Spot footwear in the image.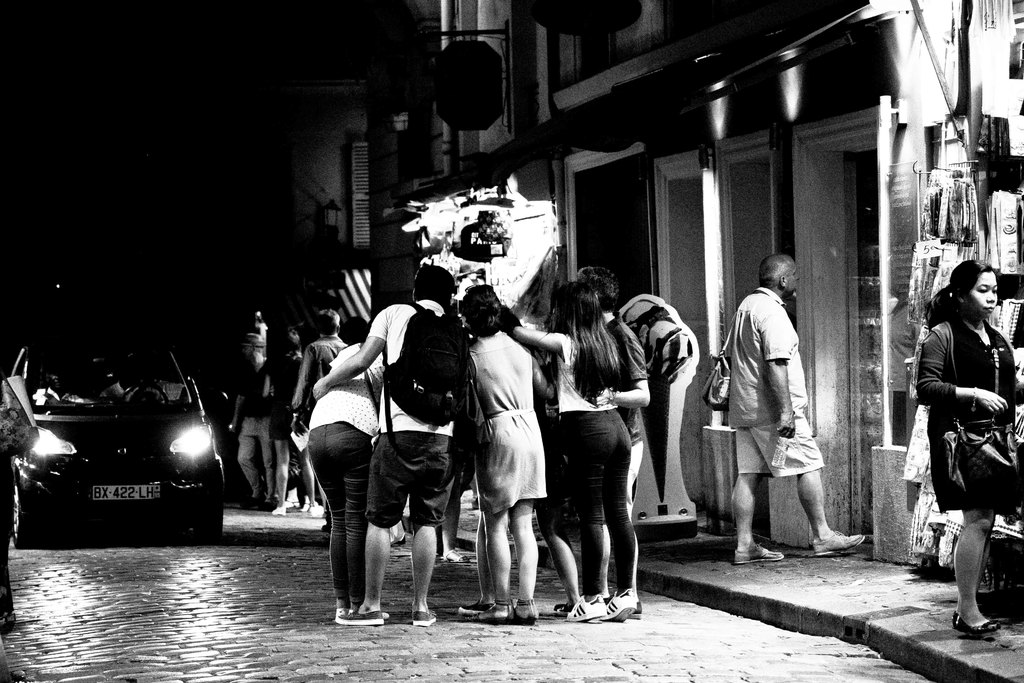
footwear found at rect(335, 611, 388, 626).
